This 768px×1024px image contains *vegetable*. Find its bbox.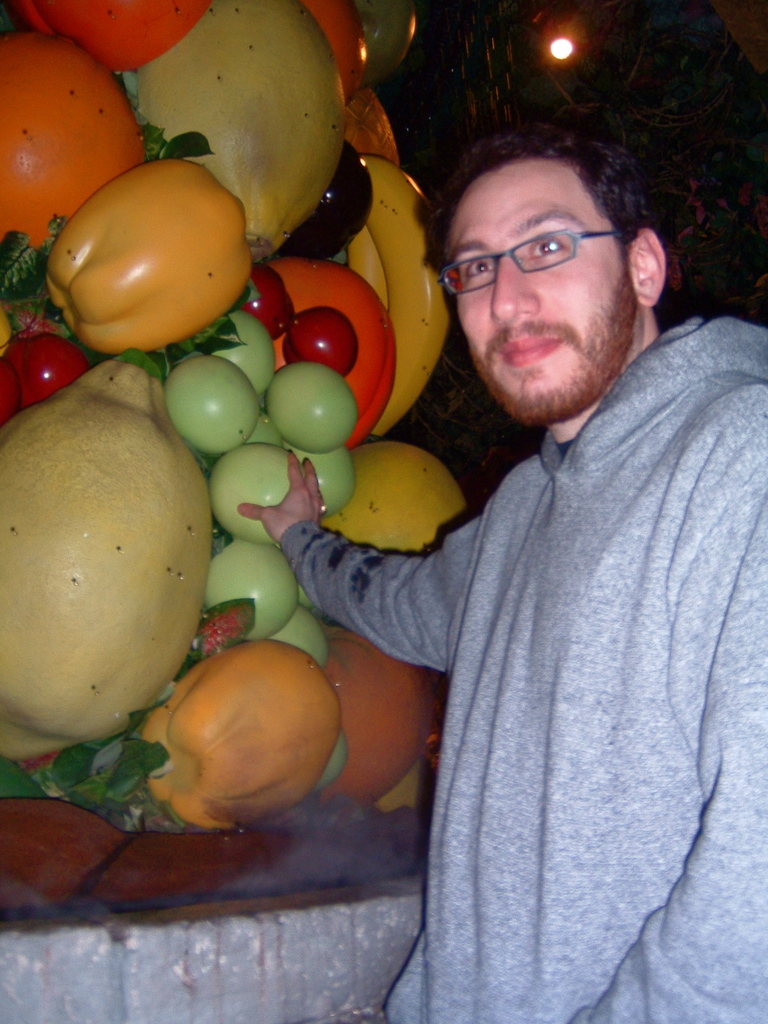
0,349,221,766.
